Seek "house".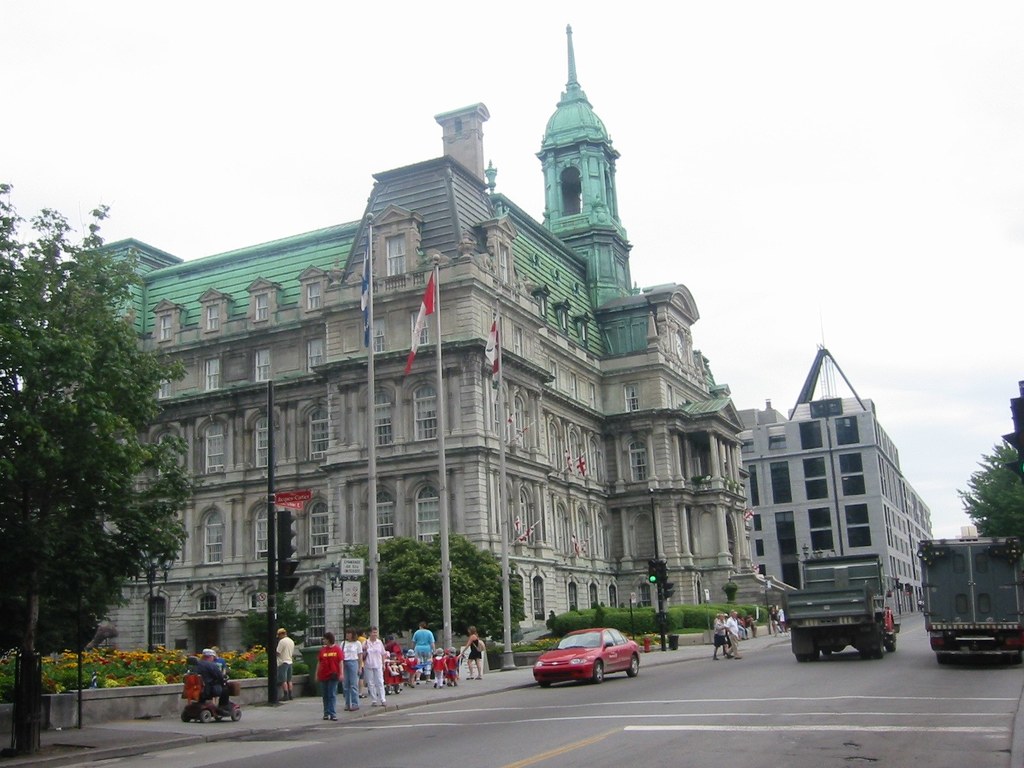
region(728, 324, 932, 659).
